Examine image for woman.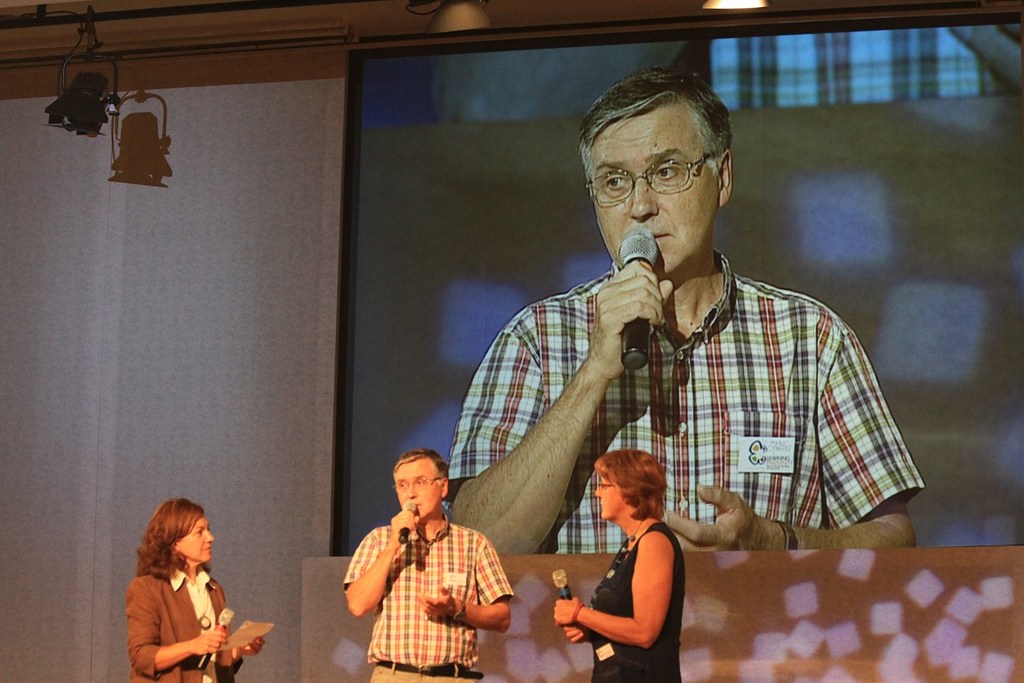
Examination result: 552,450,685,682.
